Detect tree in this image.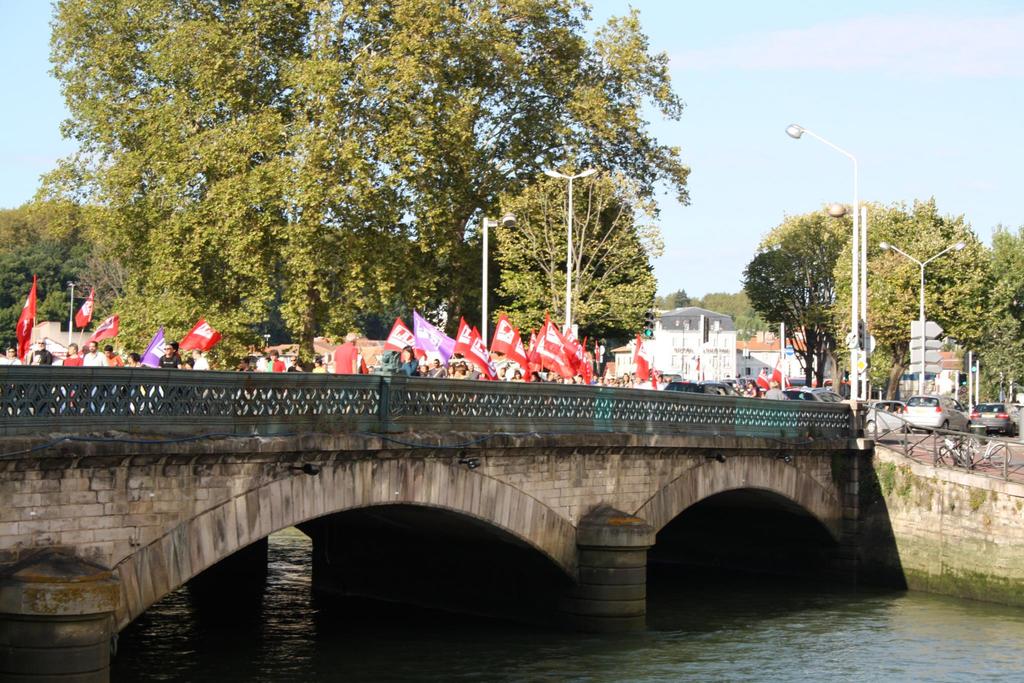
Detection: {"left": 20, "top": 0, "right": 689, "bottom": 379}.
